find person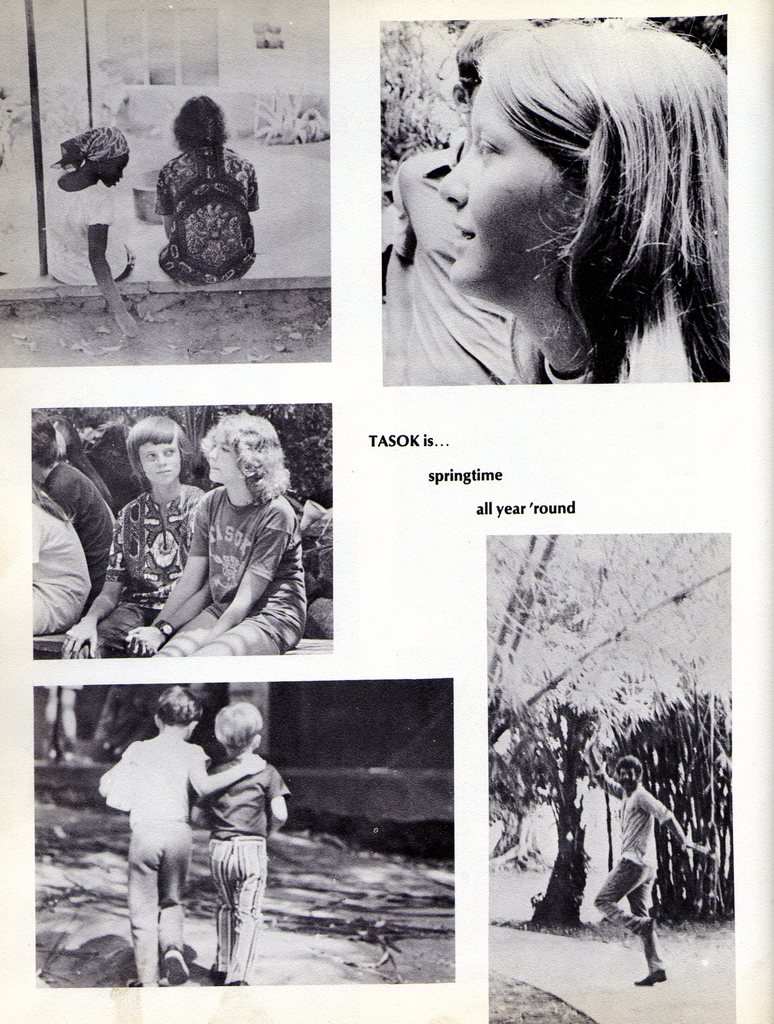
157/95/262/283
